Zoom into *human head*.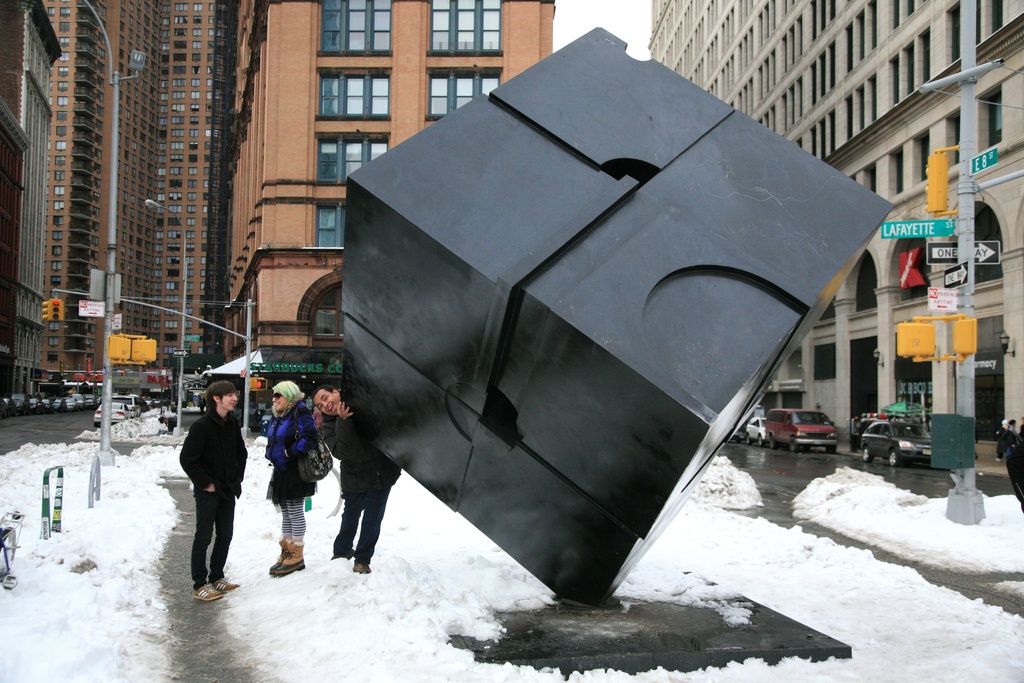
Zoom target: (312, 384, 343, 416).
